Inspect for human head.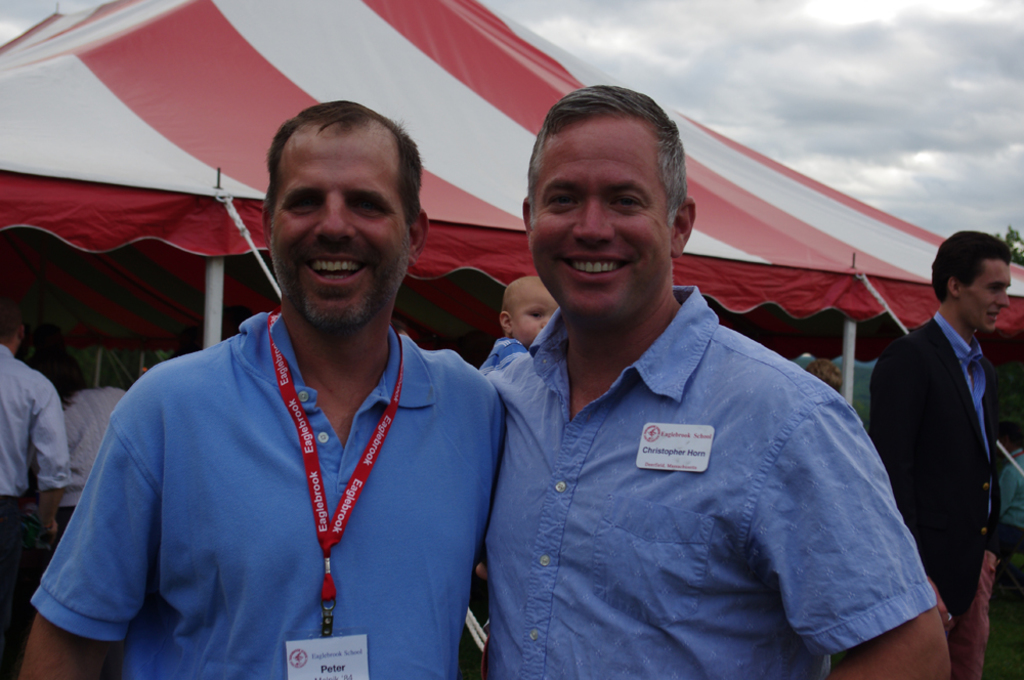
Inspection: bbox=[497, 277, 561, 349].
